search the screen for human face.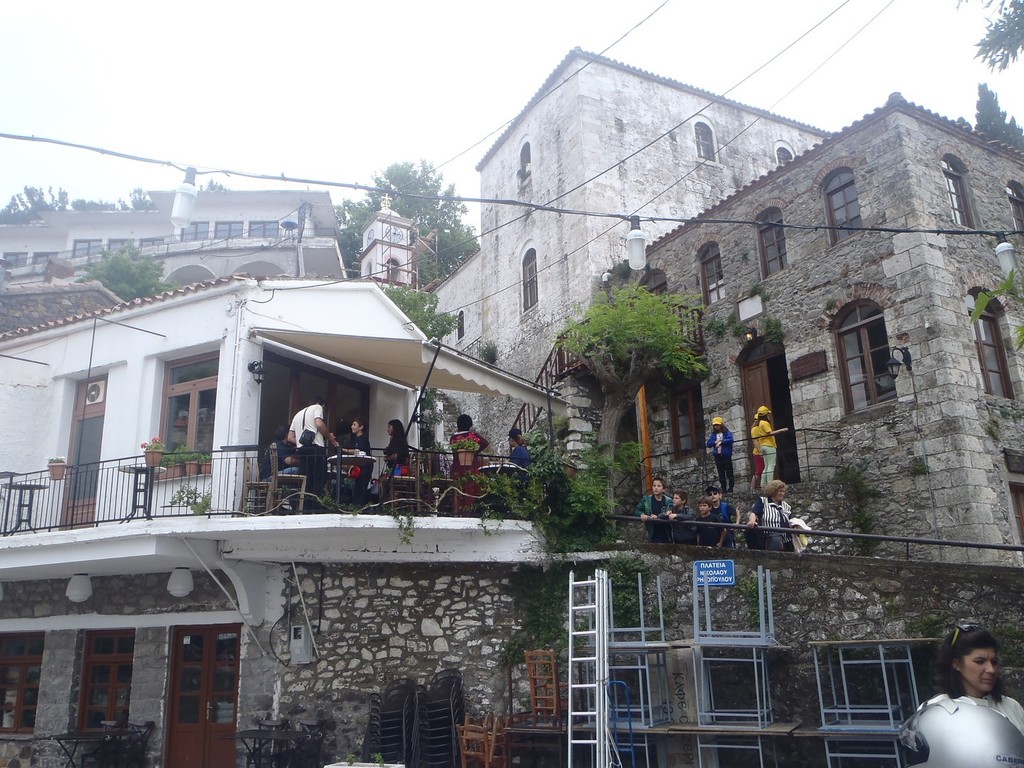
Found at <box>351,425,355,429</box>.
